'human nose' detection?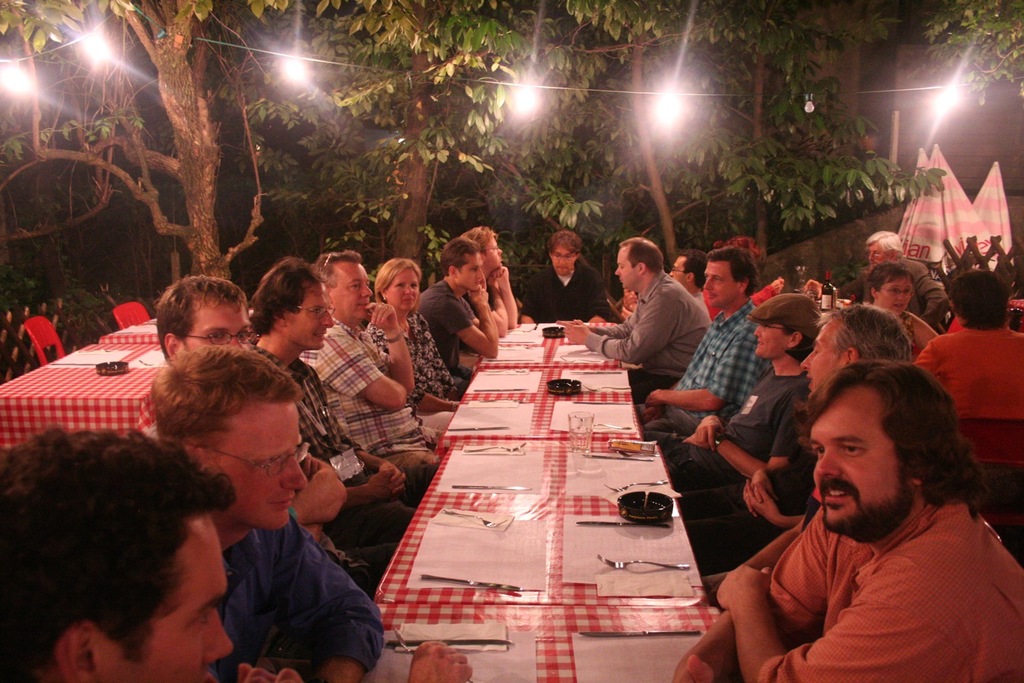
bbox(229, 338, 241, 346)
